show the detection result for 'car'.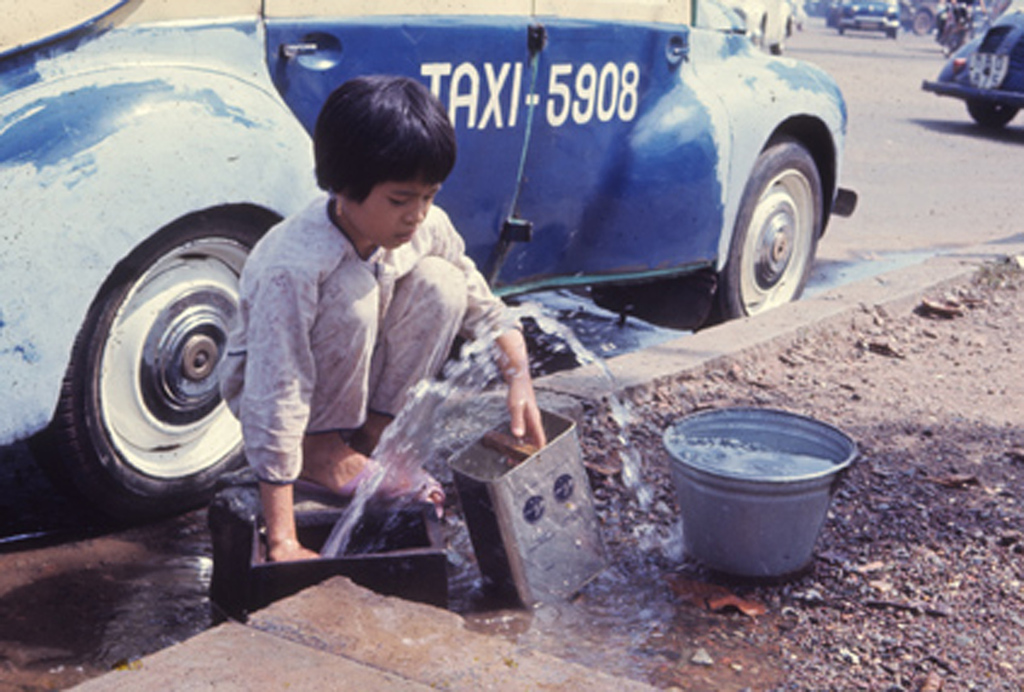
box(0, 0, 860, 518).
